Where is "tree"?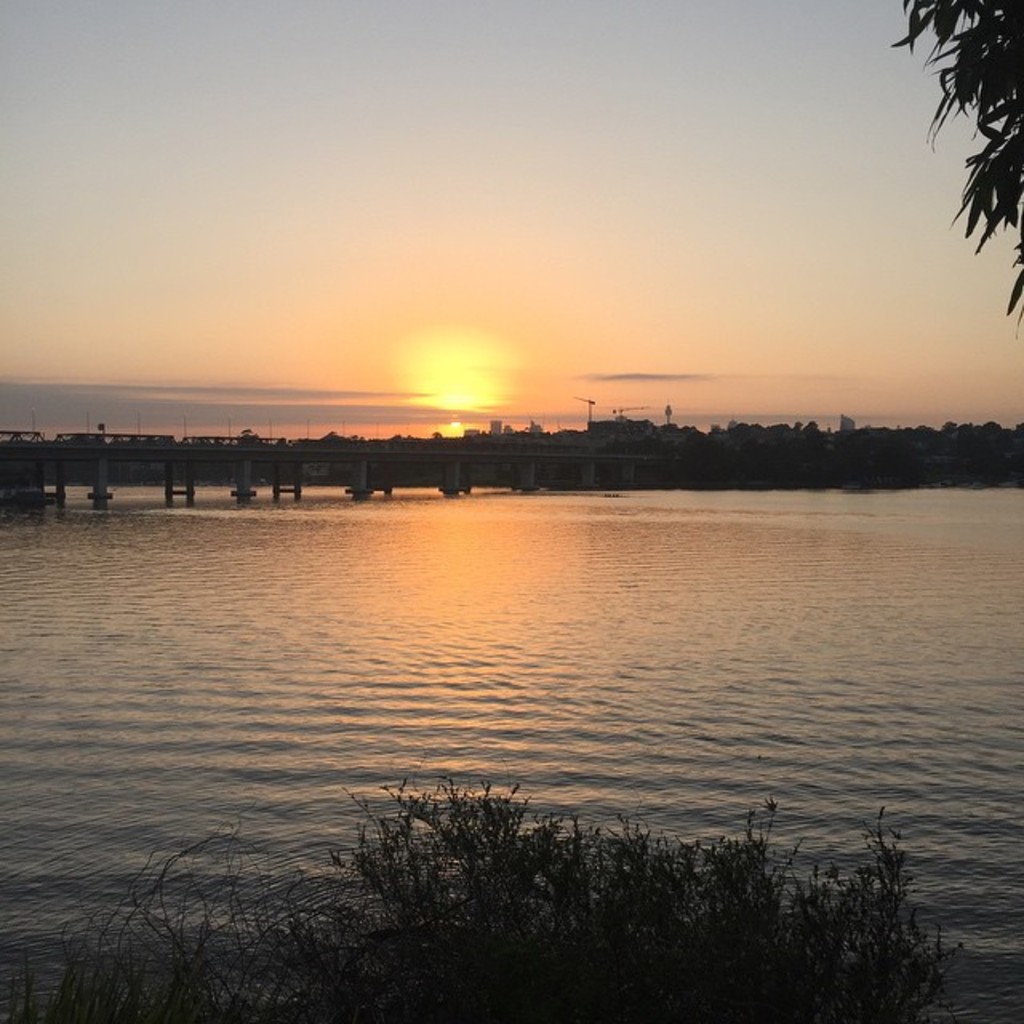
<region>869, 0, 1022, 373</region>.
